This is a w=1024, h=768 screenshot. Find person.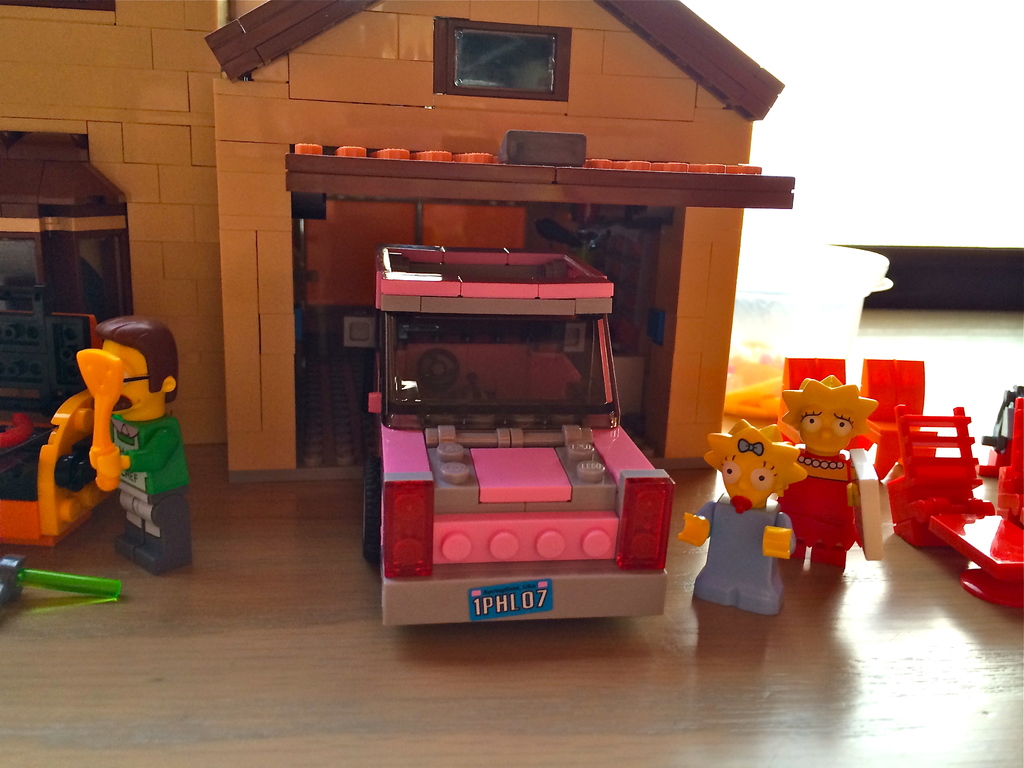
Bounding box: 96/318/190/569.
